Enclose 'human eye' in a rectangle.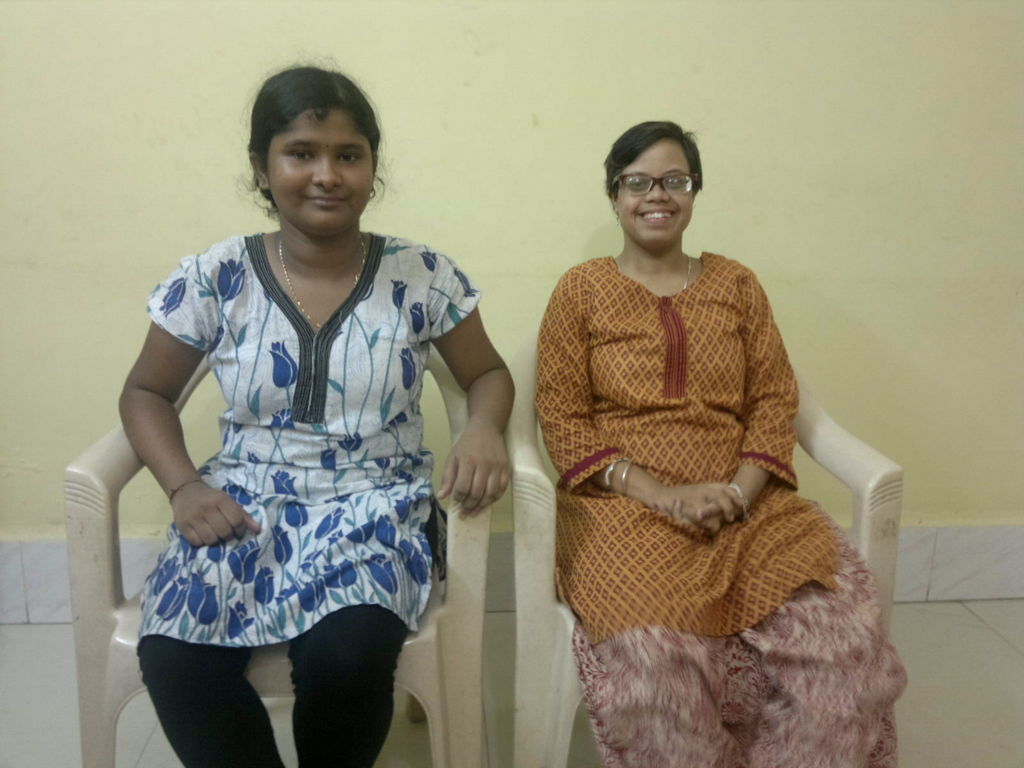
627 177 646 189.
